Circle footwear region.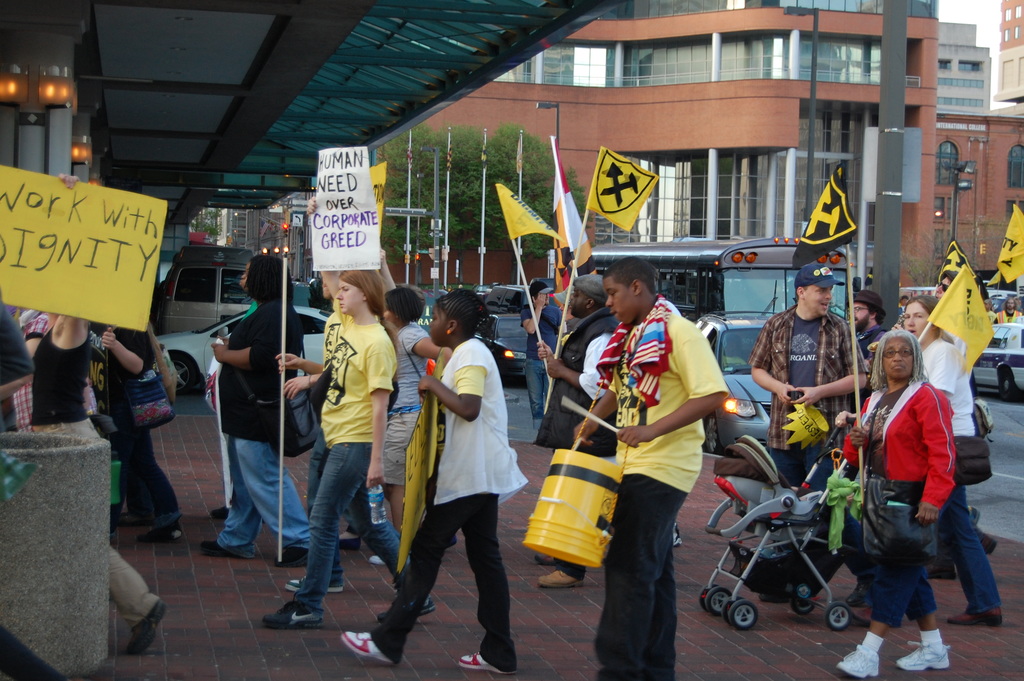
Region: region(836, 641, 878, 680).
